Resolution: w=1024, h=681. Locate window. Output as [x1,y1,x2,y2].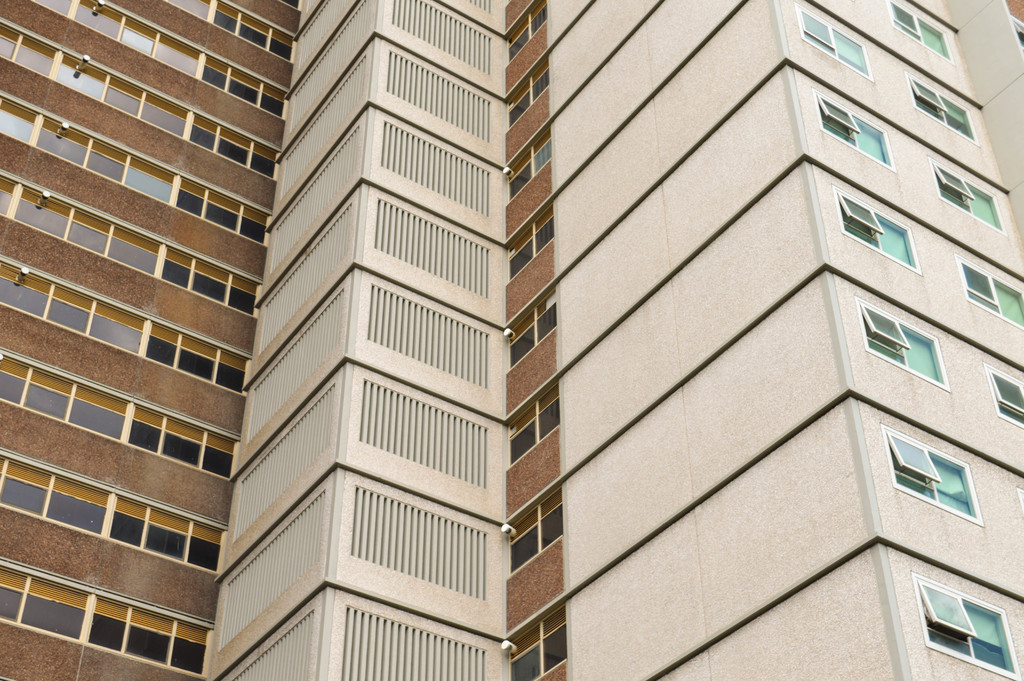
[0,340,234,474].
